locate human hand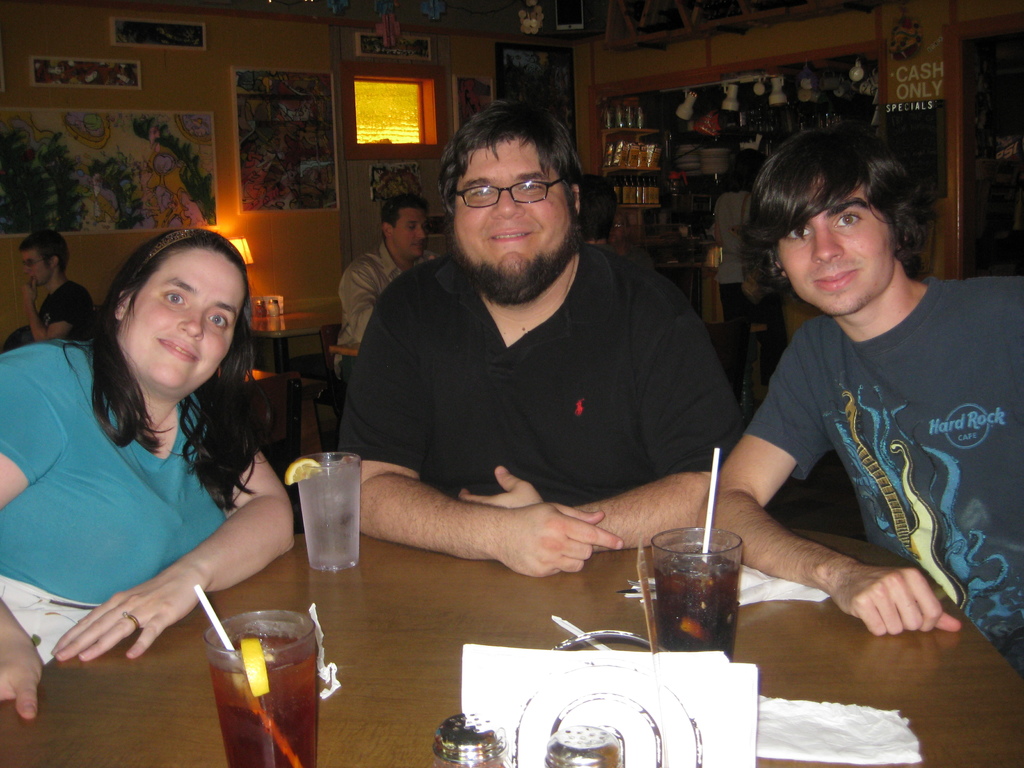
x1=492, y1=502, x2=626, y2=579
